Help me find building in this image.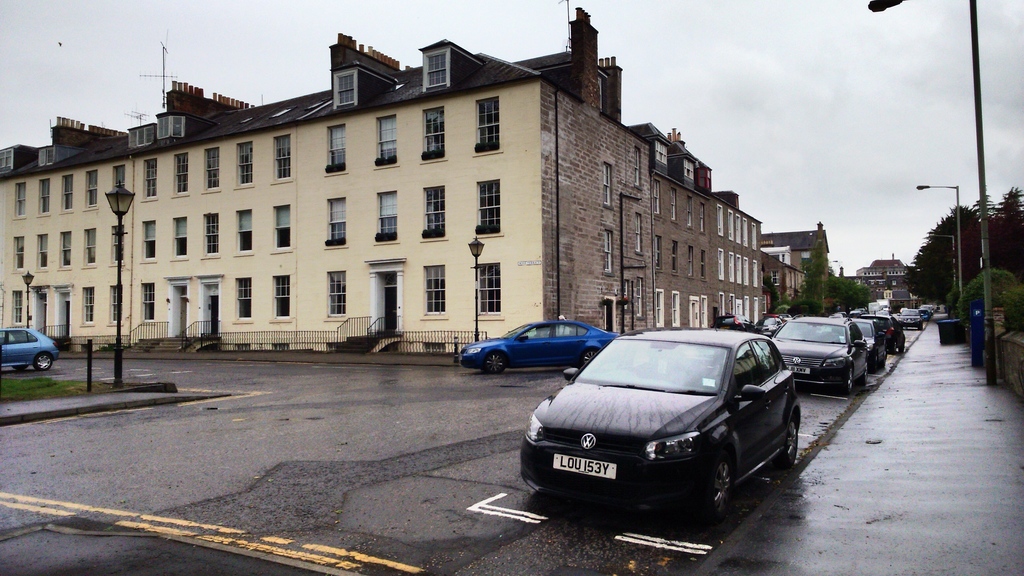
Found it: region(0, 3, 808, 355).
